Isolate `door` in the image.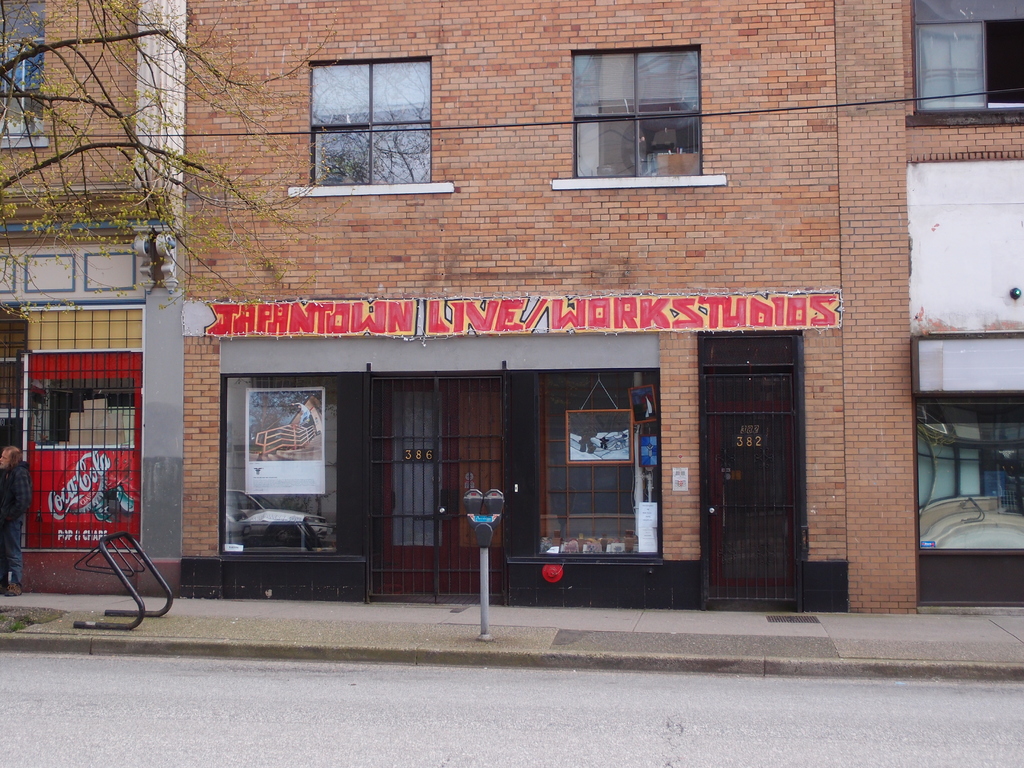
Isolated region: left=383, top=379, right=505, bottom=595.
